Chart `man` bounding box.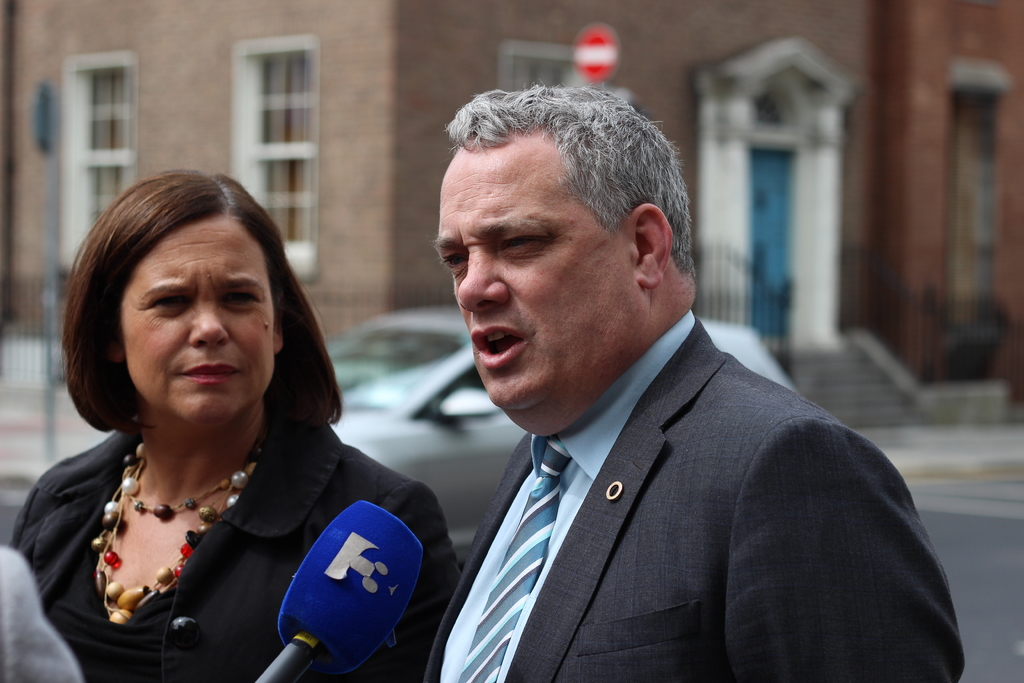
Charted: x1=432 y1=88 x2=968 y2=682.
